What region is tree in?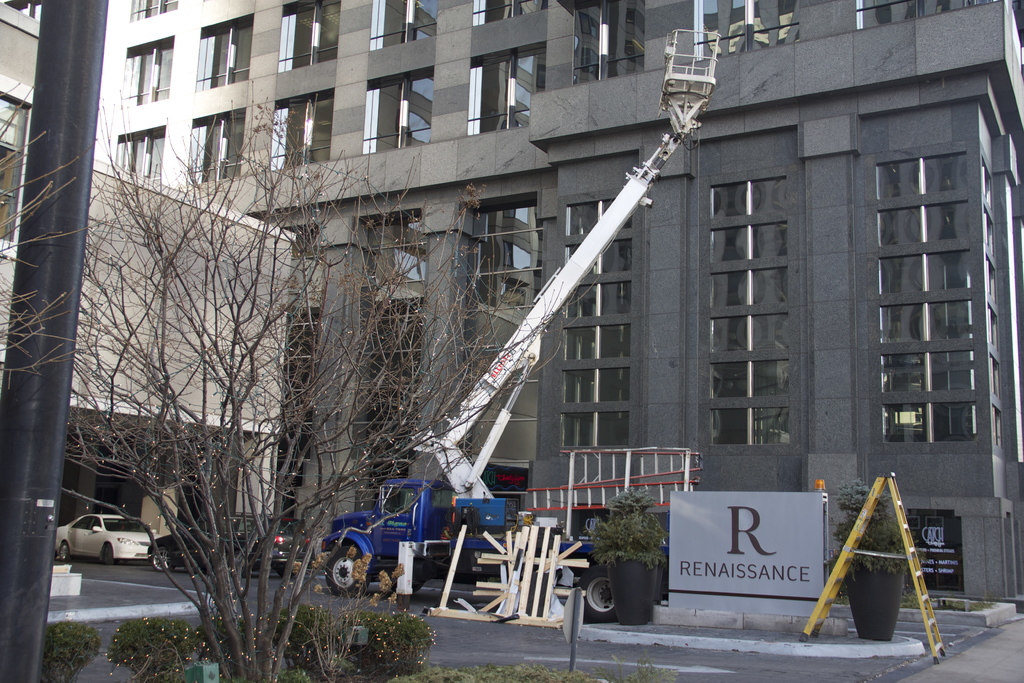
detection(0, 77, 131, 399).
